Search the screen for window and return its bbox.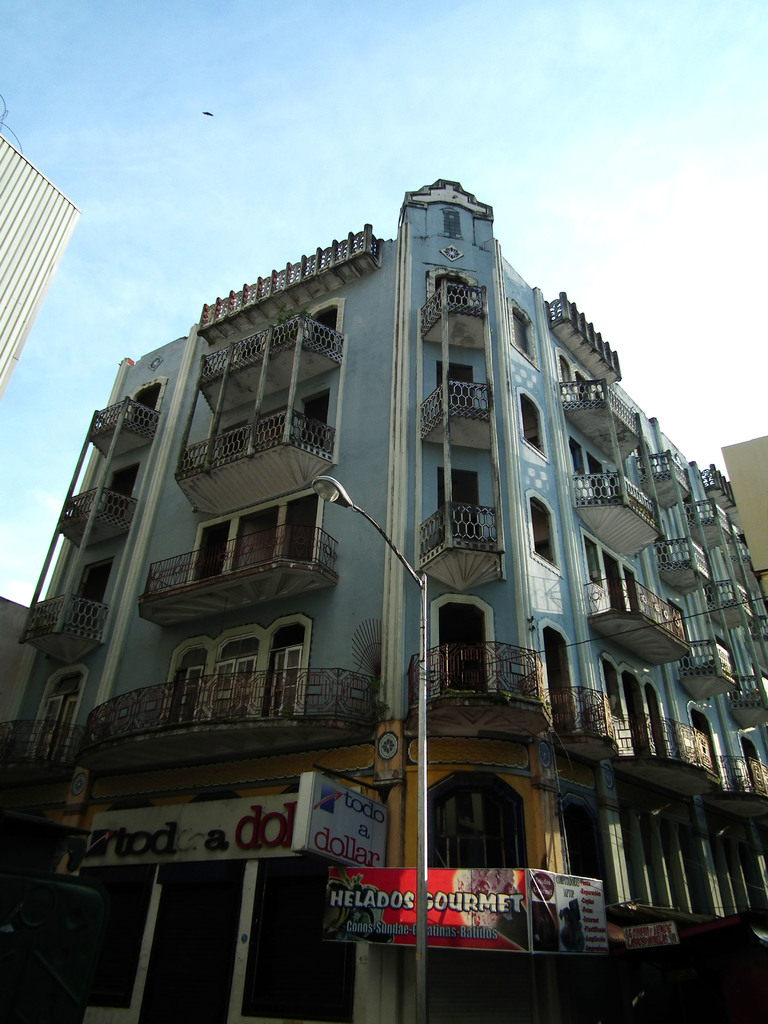
Found: <region>210, 392, 329, 478</region>.
